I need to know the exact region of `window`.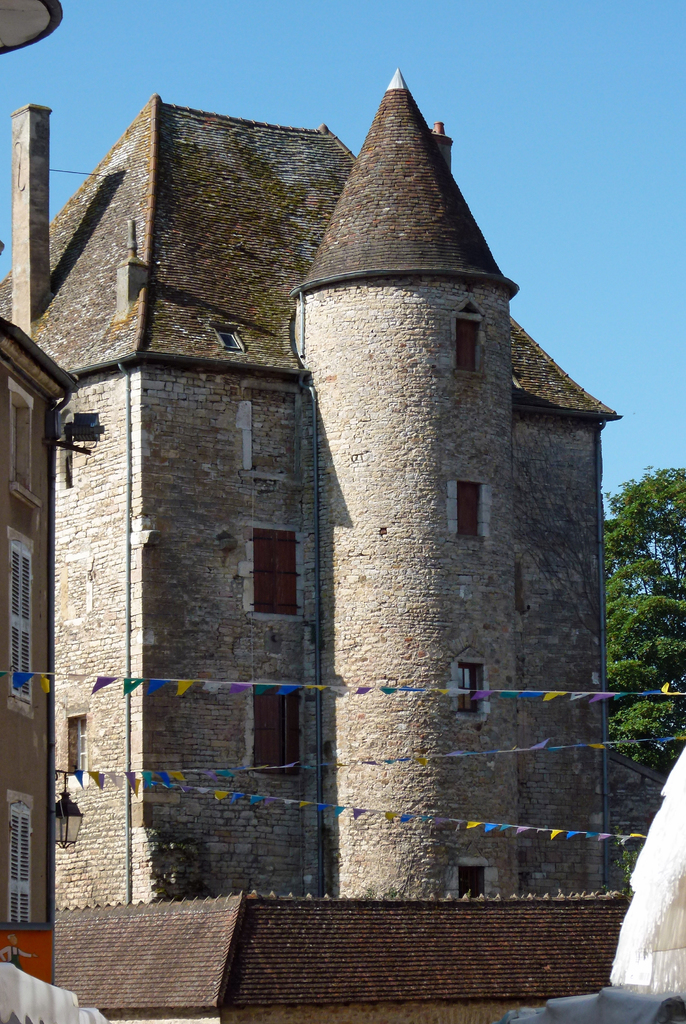
Region: box(462, 867, 492, 902).
